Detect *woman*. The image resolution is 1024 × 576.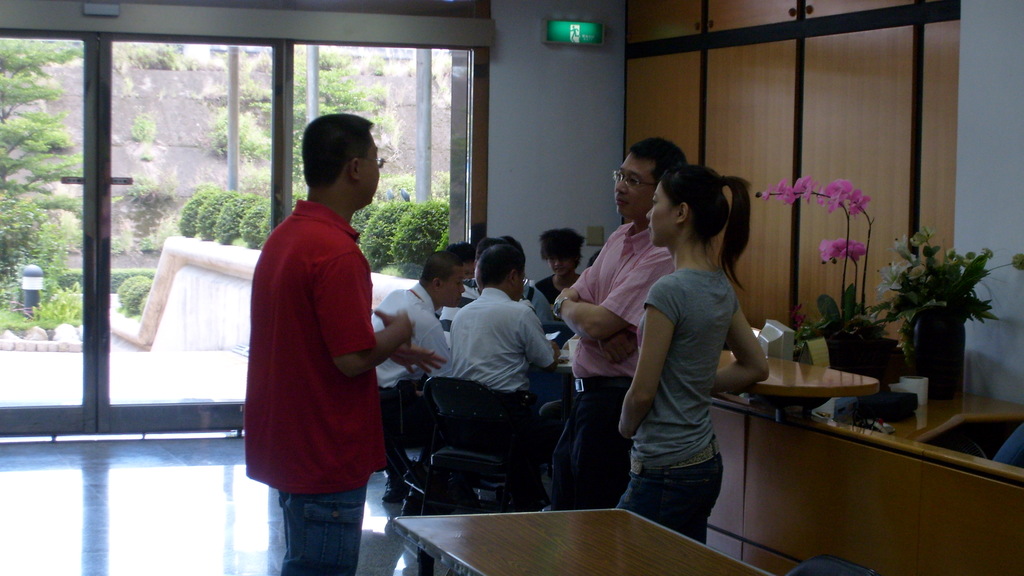
609, 139, 766, 557.
